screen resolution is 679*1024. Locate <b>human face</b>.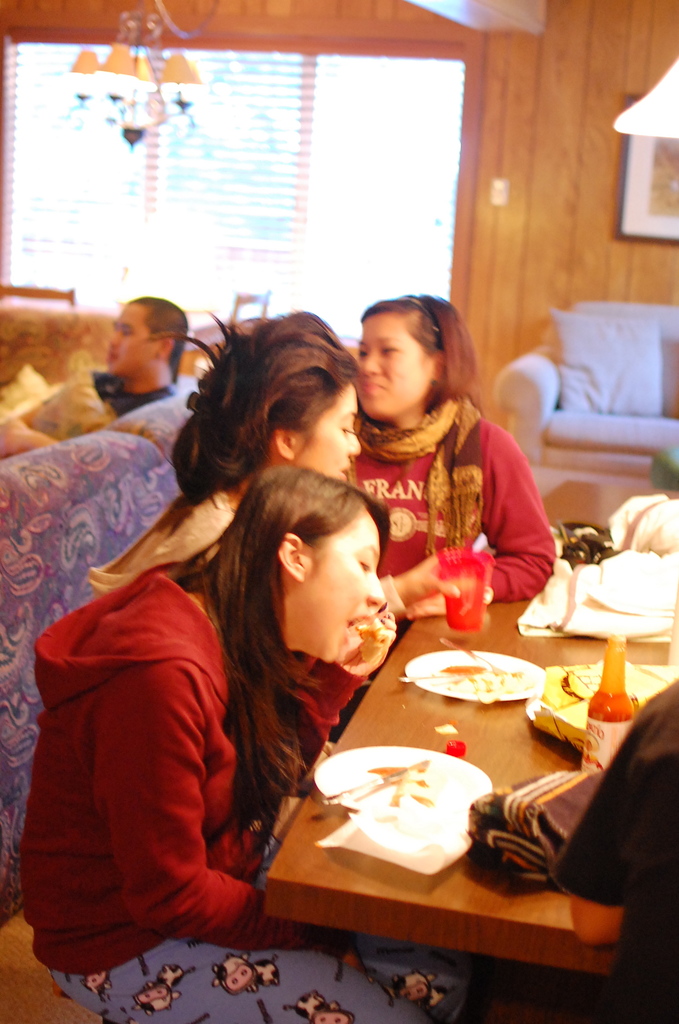
pyautogui.locateOnScreen(301, 498, 385, 660).
